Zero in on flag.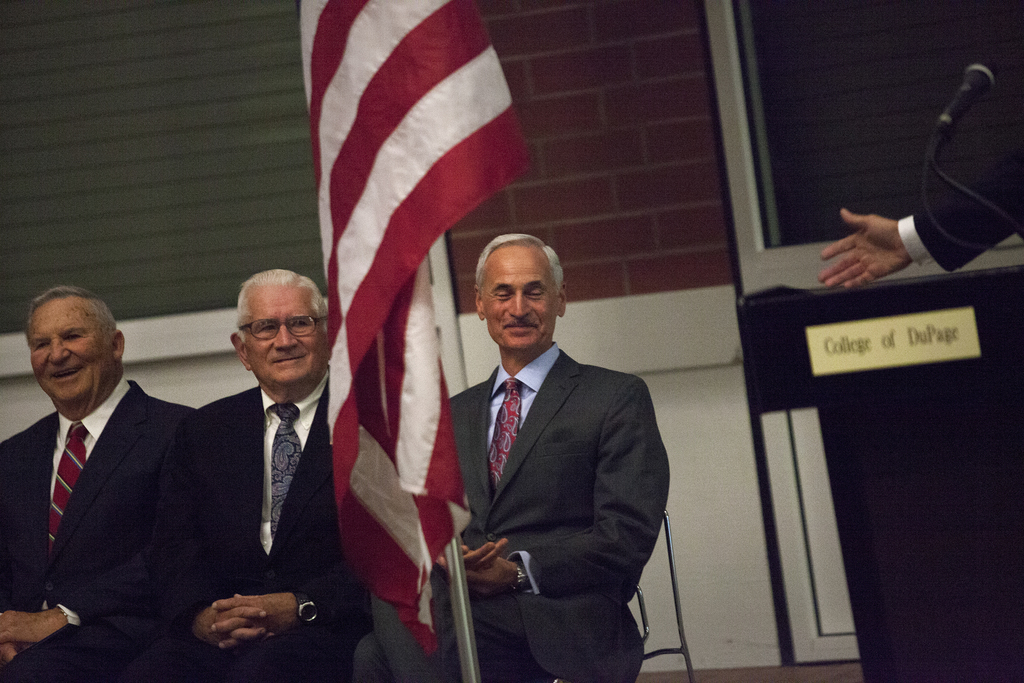
Zeroed in: select_region(294, 14, 516, 566).
